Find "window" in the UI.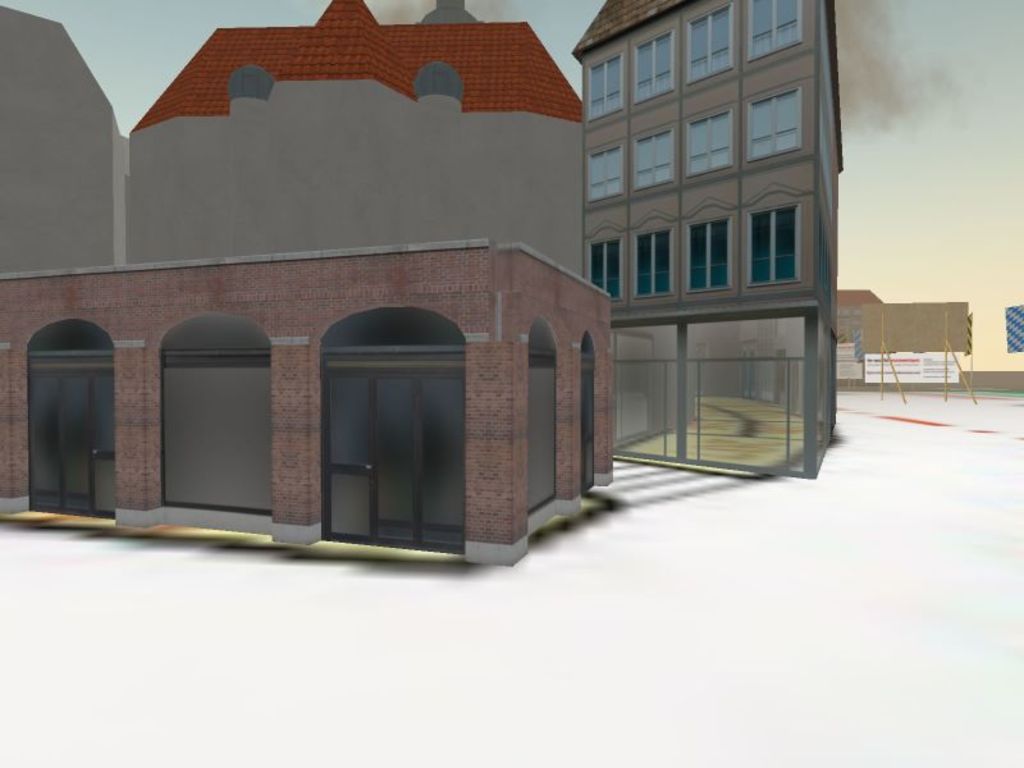
UI element at 636,232,673,294.
